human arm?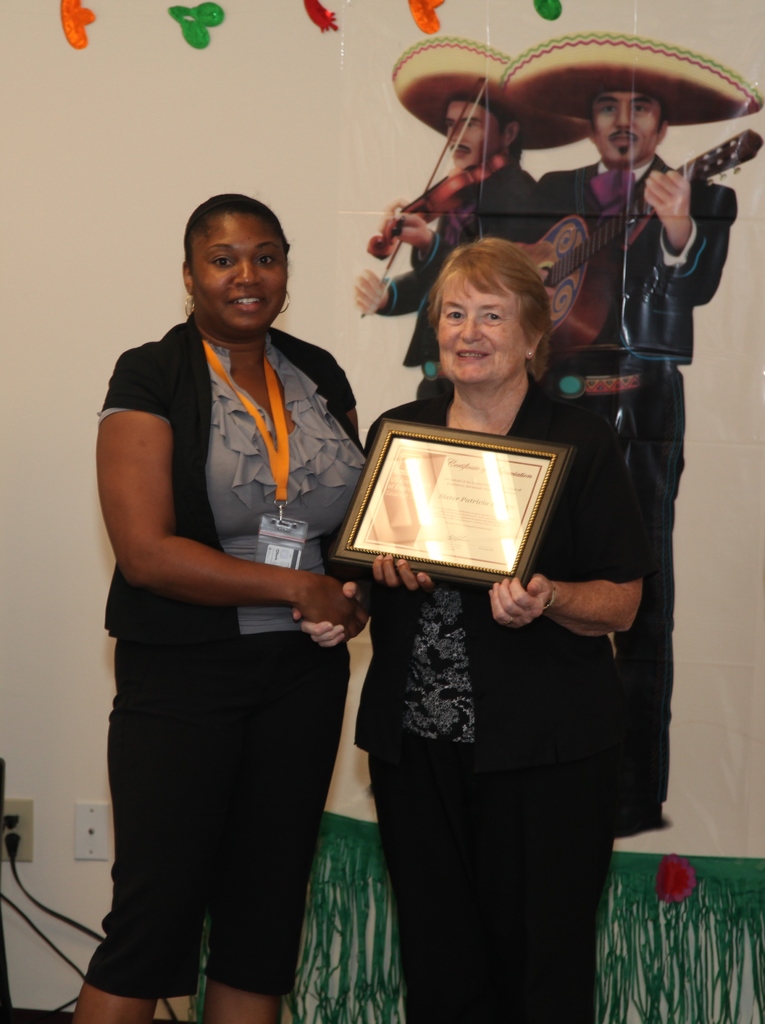
[279,342,362,652]
